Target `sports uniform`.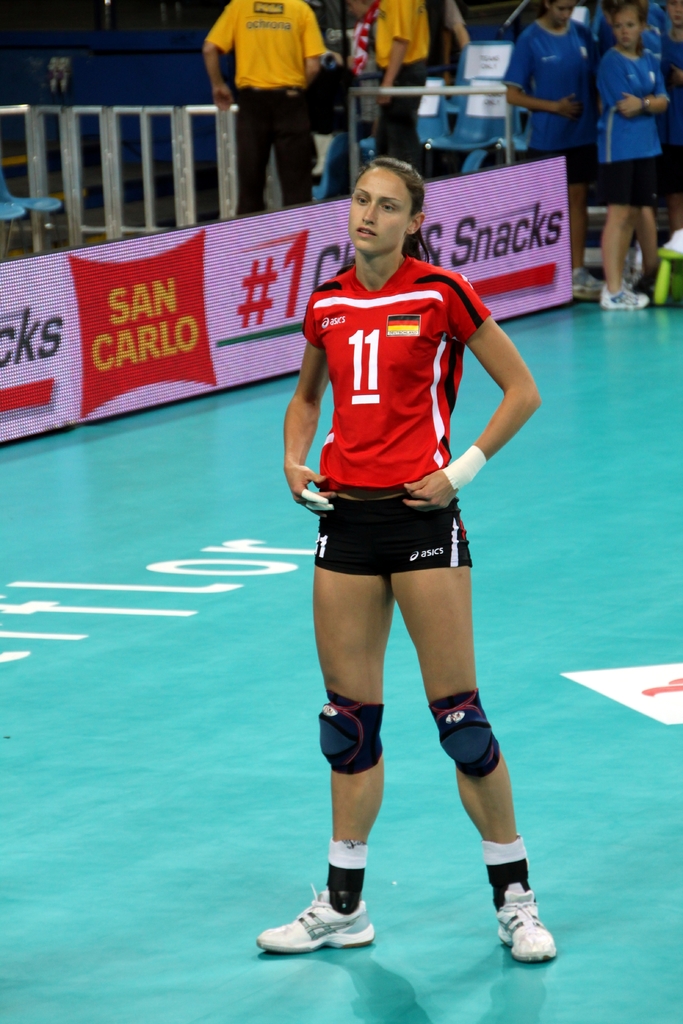
Target region: 199 0 331 216.
